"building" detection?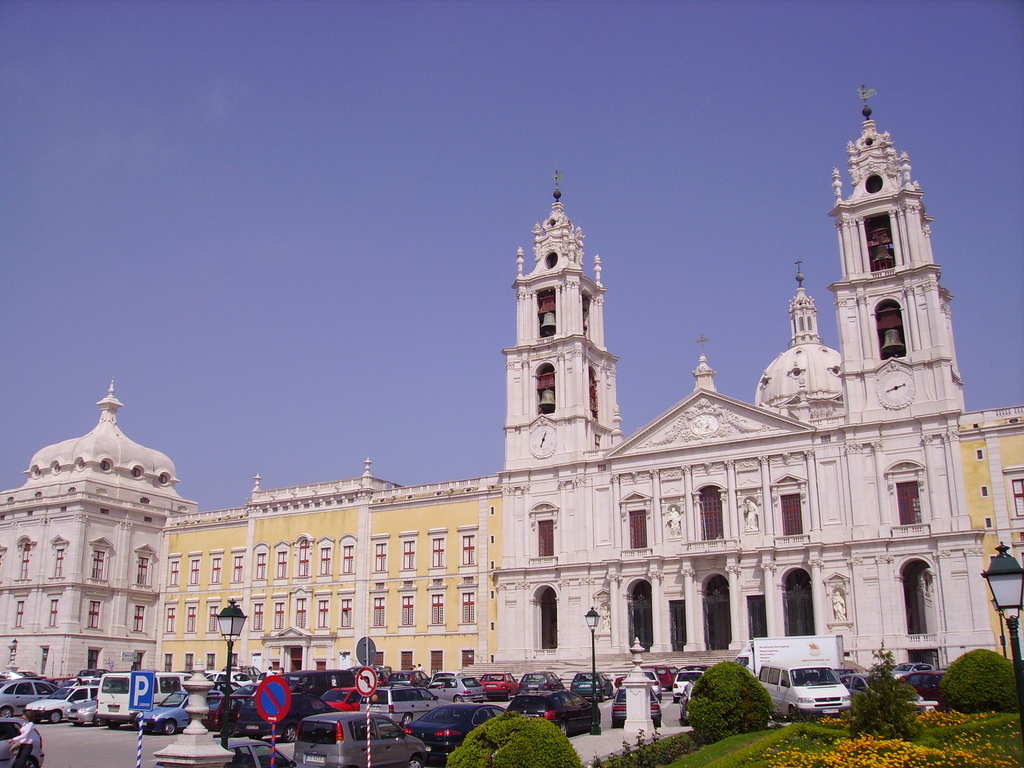
0/79/1023/674
